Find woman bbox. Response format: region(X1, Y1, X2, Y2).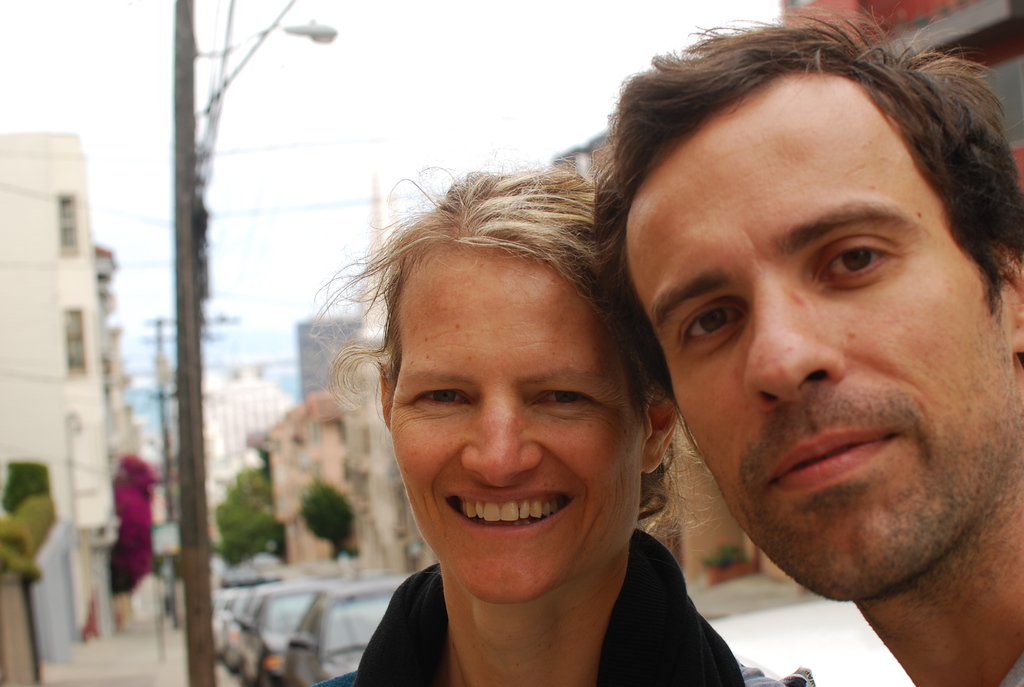
region(307, 170, 824, 686).
